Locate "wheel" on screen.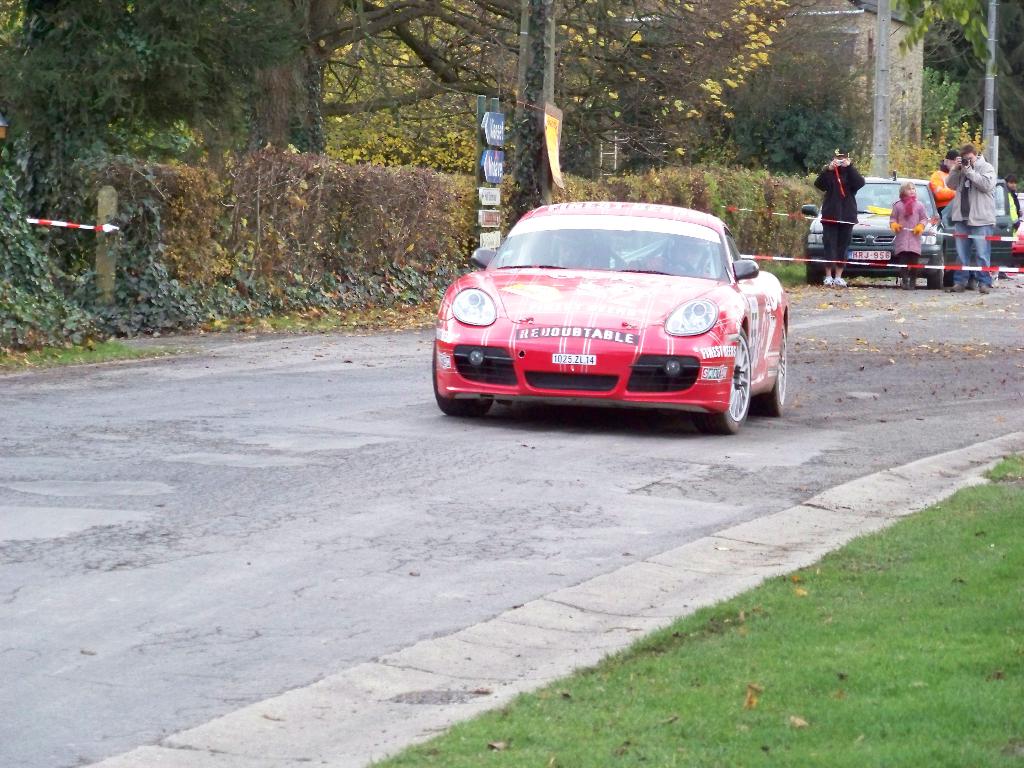
On screen at rect(699, 322, 752, 442).
